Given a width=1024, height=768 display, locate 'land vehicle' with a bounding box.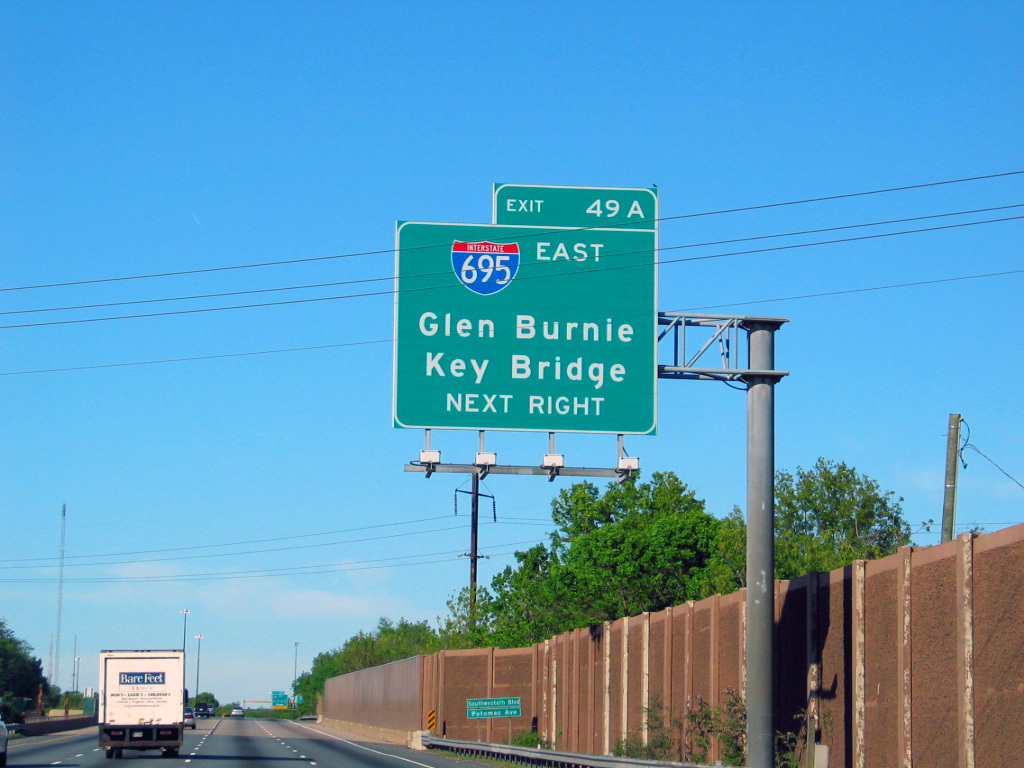
Located: l=0, t=719, r=4, b=766.
